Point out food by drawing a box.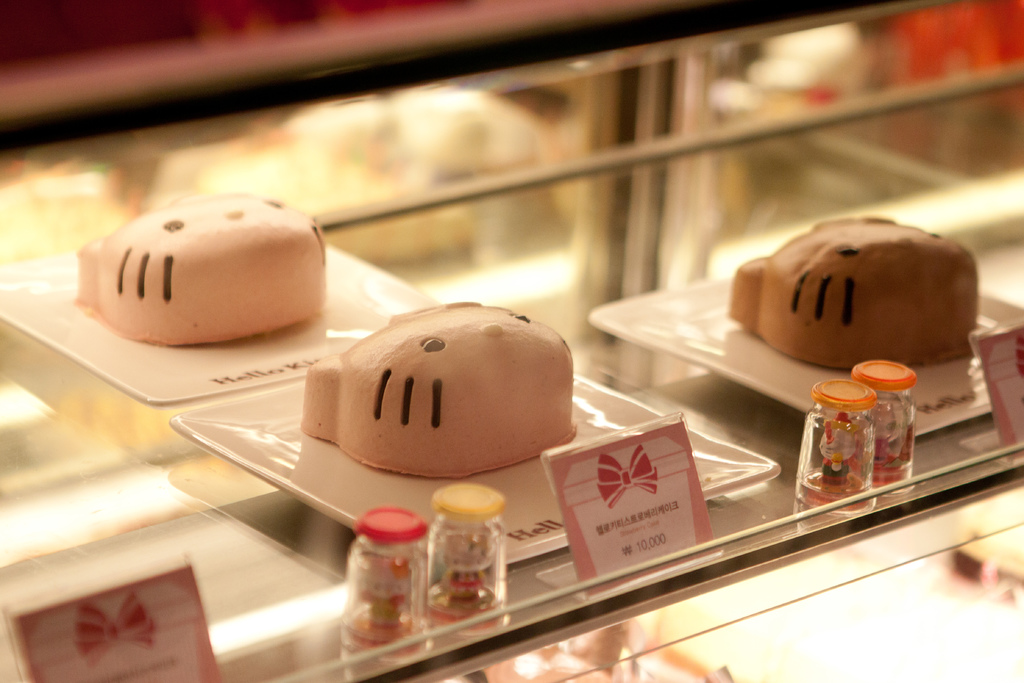
BBox(298, 302, 581, 476).
